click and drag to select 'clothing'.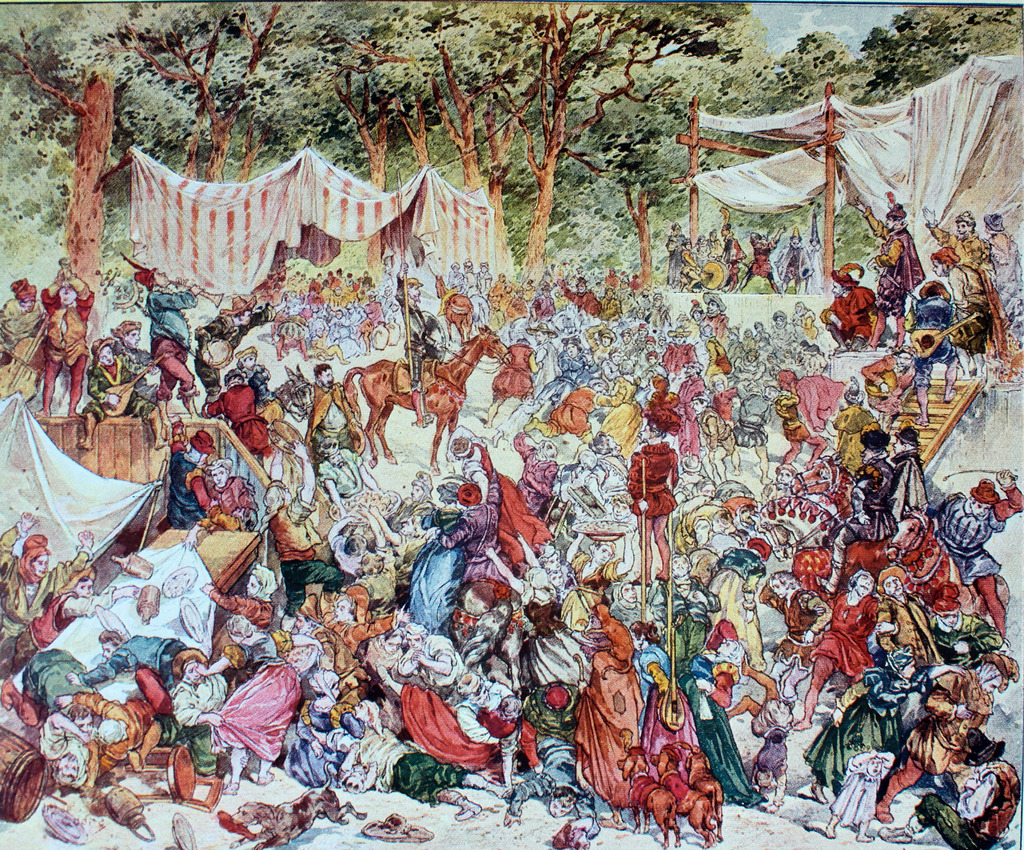
Selection: detection(154, 435, 204, 531).
